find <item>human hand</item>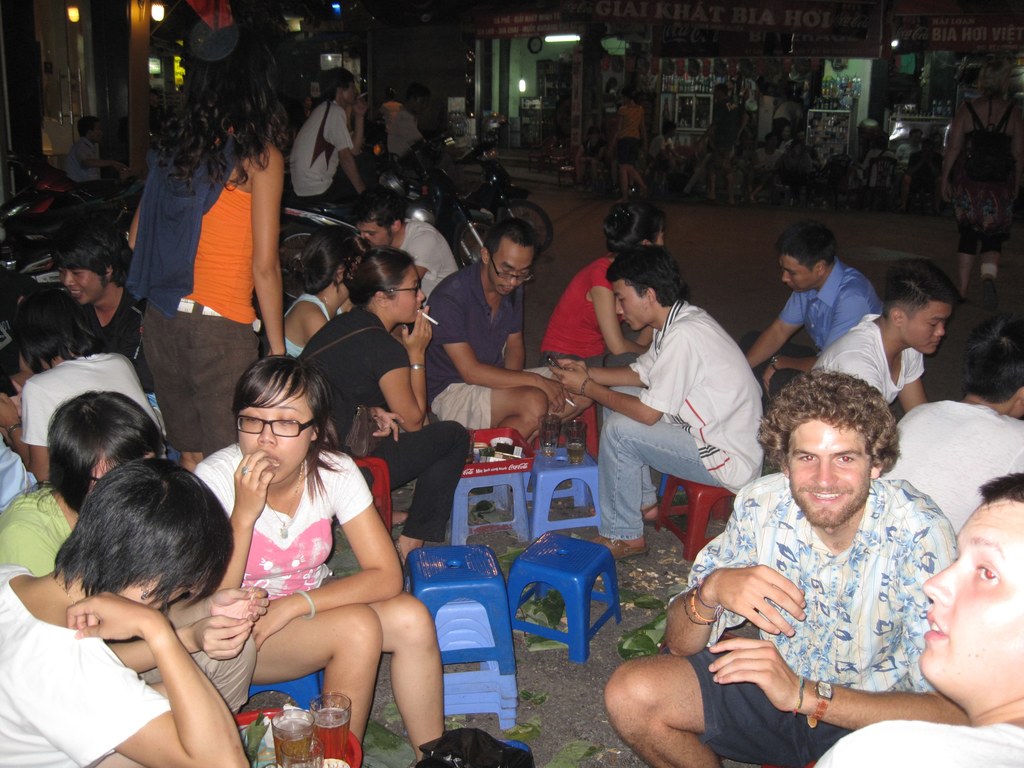
box(248, 600, 298, 653)
